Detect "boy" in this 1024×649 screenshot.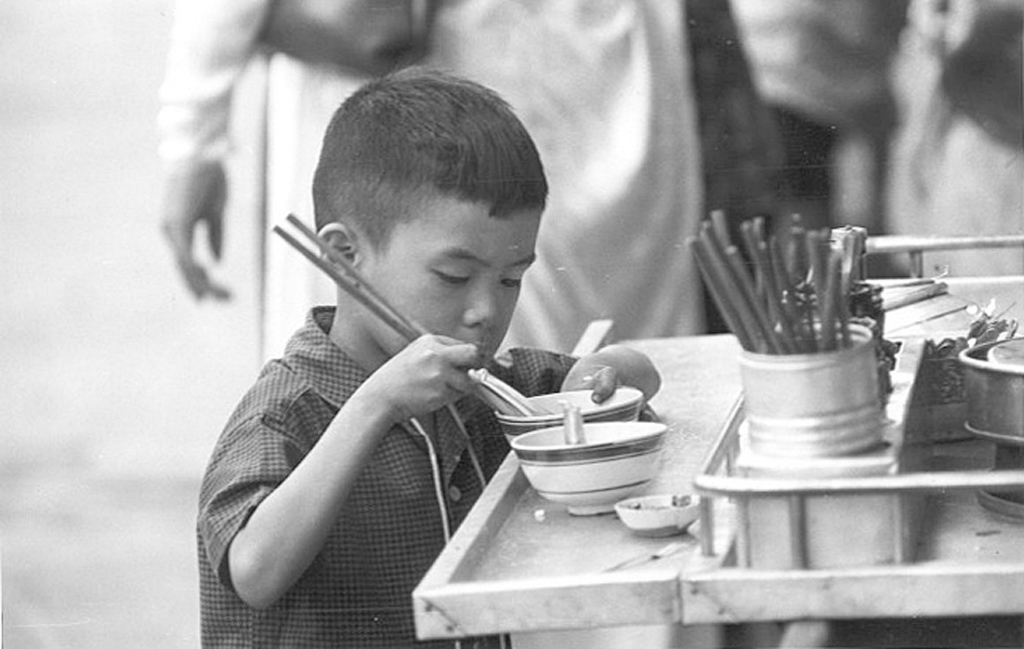
Detection: {"x1": 171, "y1": 55, "x2": 660, "y2": 618}.
